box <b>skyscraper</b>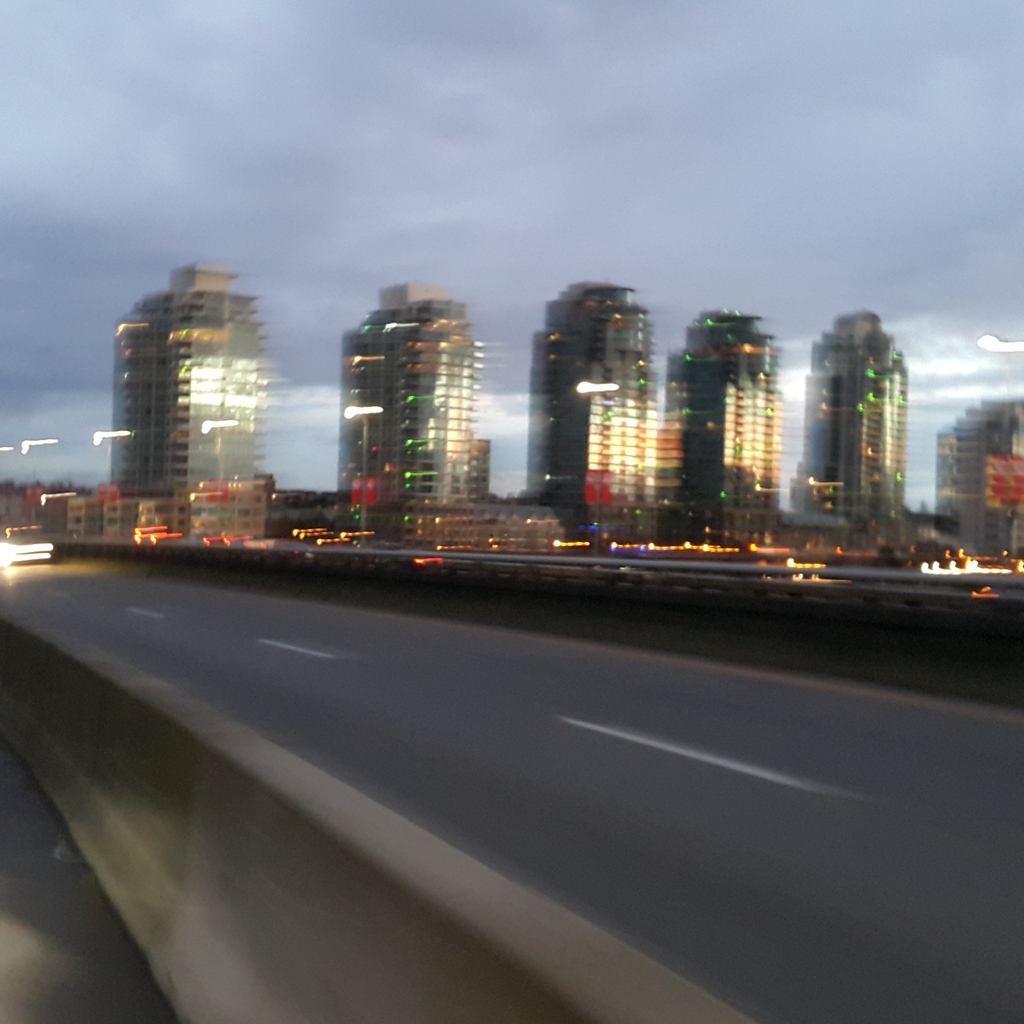
340,276,488,563
